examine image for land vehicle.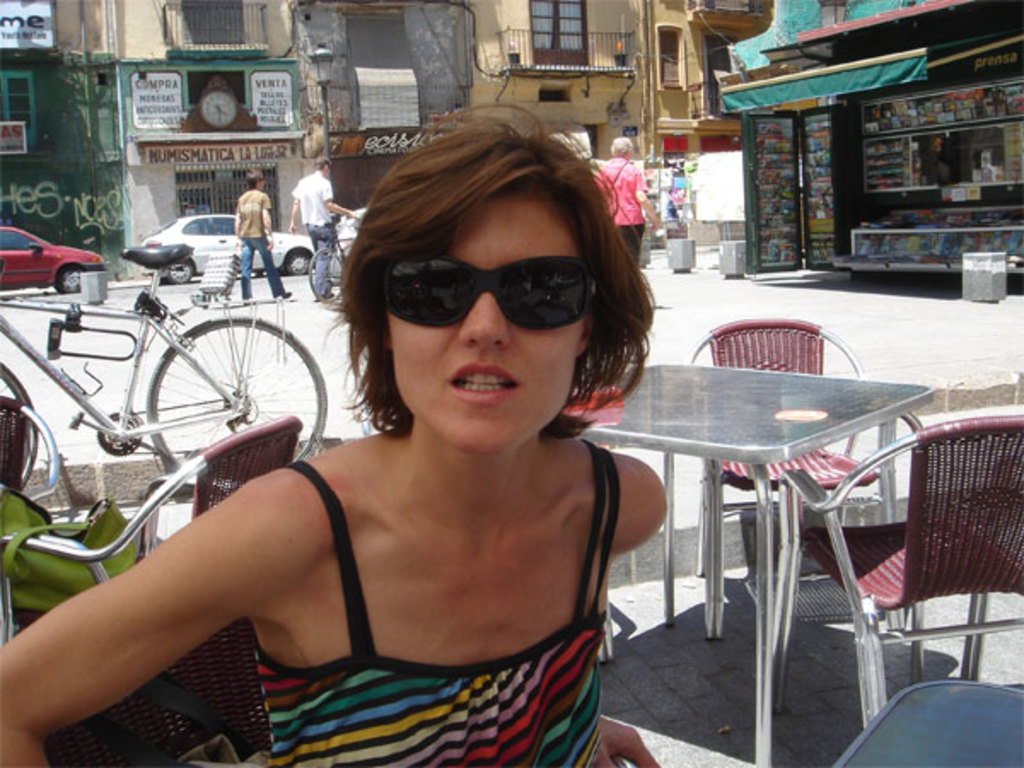
Examination result: {"x1": 305, "y1": 236, "x2": 357, "y2": 305}.
